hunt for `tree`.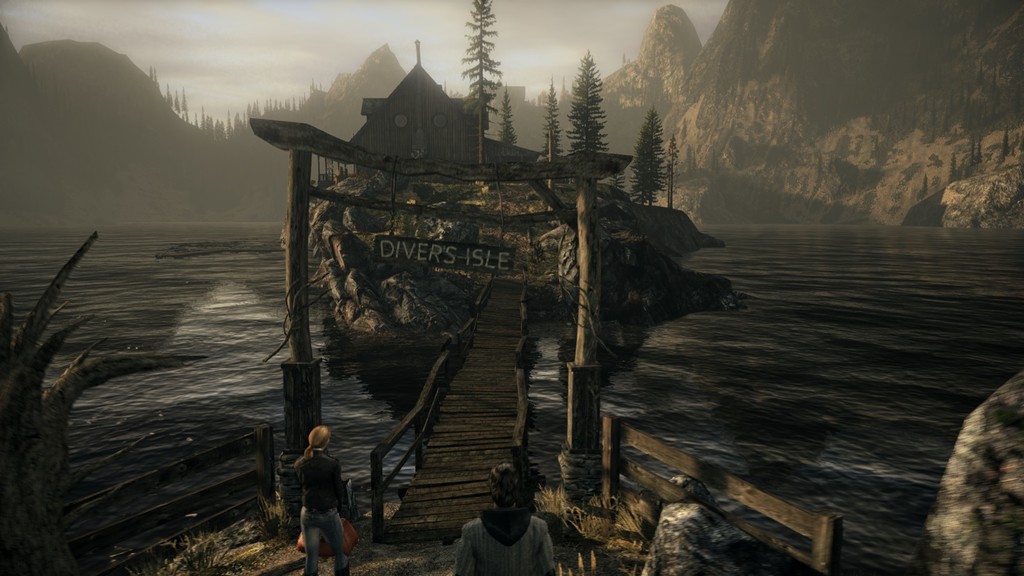
Hunted down at x1=563, y1=52, x2=621, y2=159.
